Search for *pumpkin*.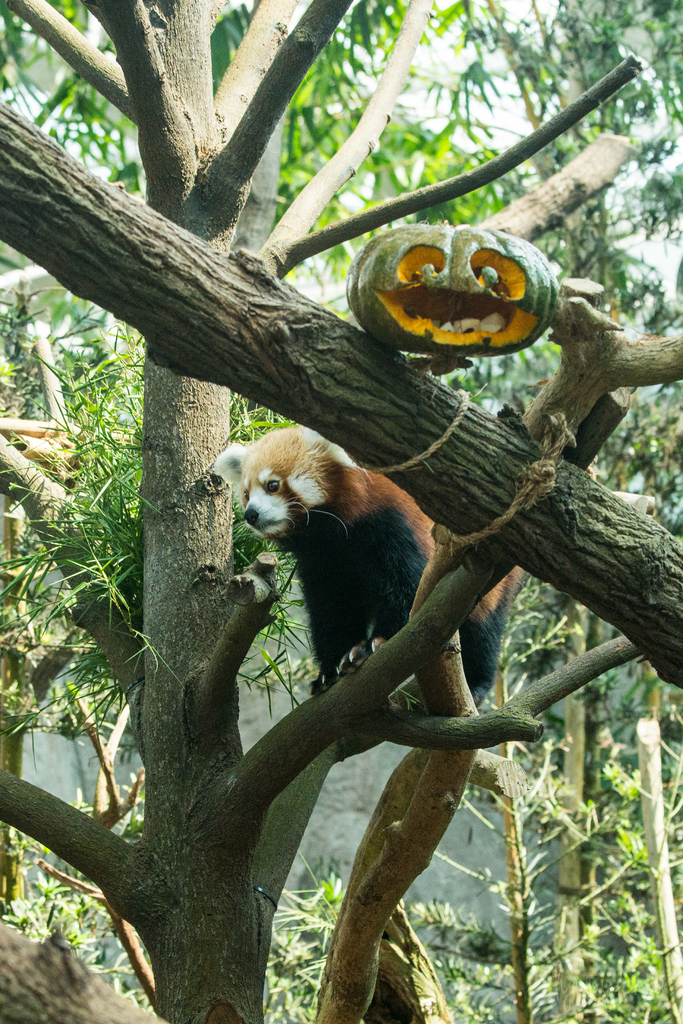
Found at box=[345, 221, 566, 351].
